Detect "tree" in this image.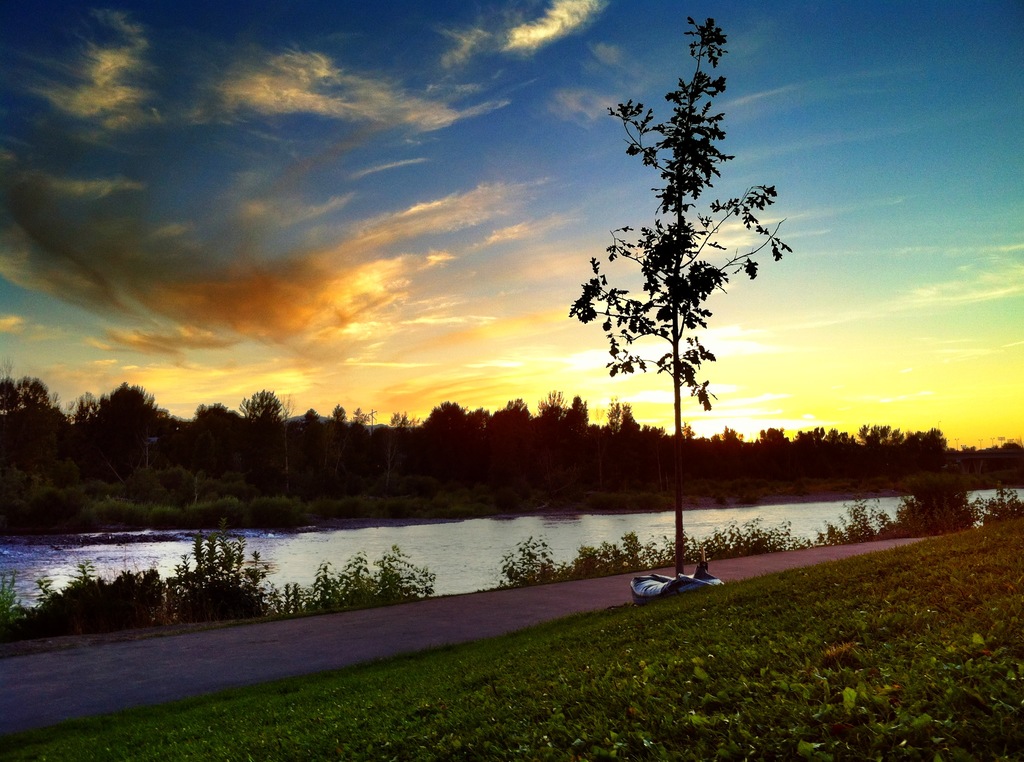
Detection: BBox(291, 393, 380, 453).
